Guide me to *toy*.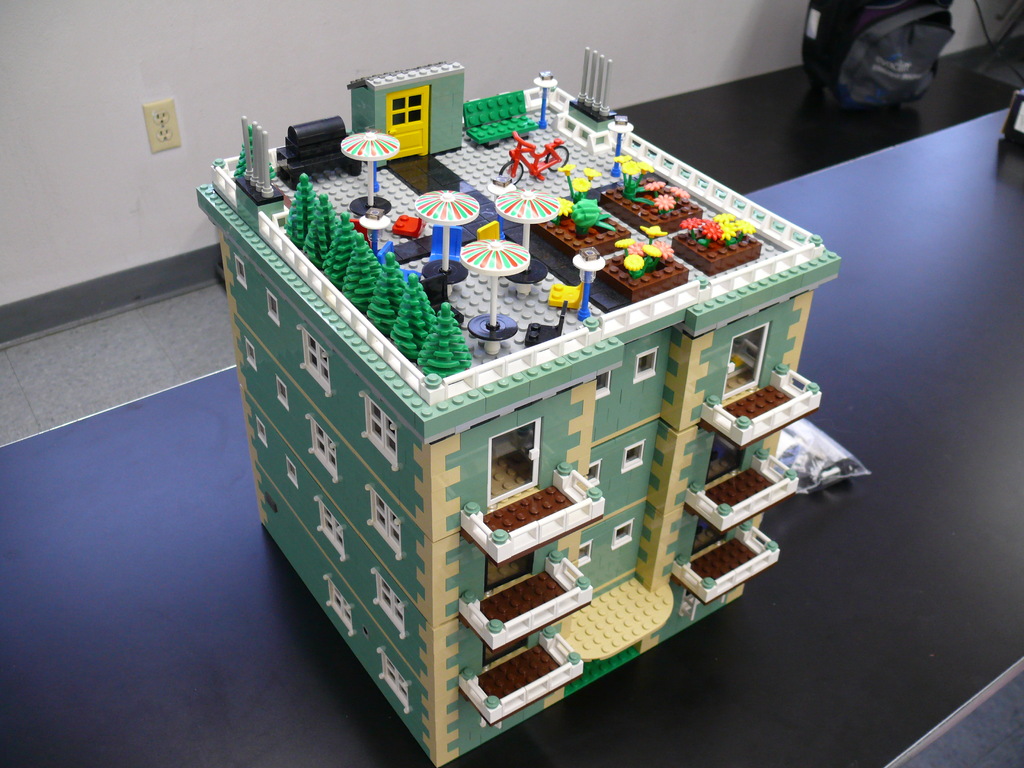
Guidance: rect(669, 188, 694, 207).
